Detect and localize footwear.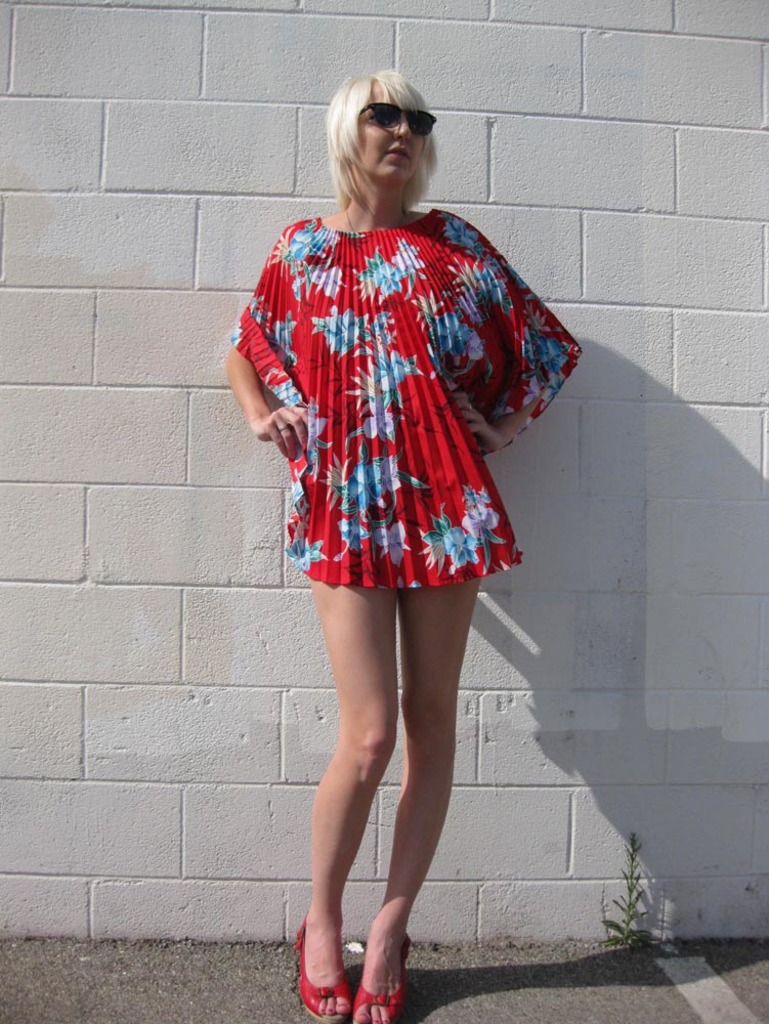
Localized at box=[351, 933, 398, 1020].
